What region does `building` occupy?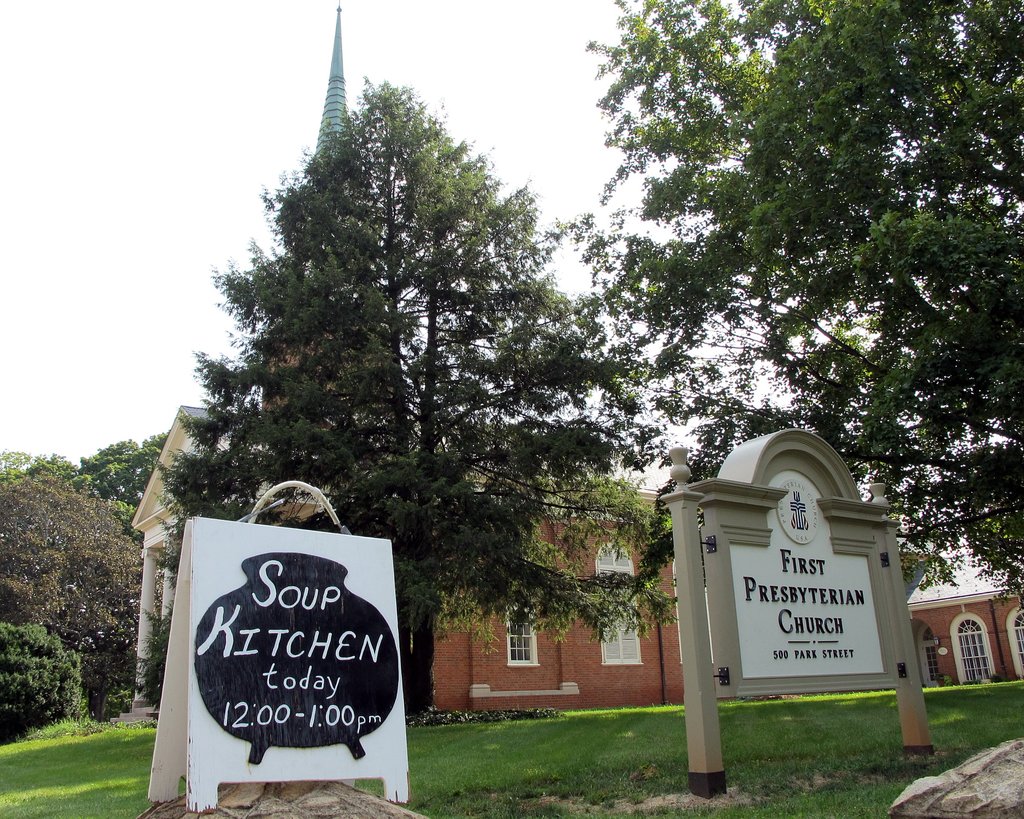
bbox=(113, 1, 682, 723).
